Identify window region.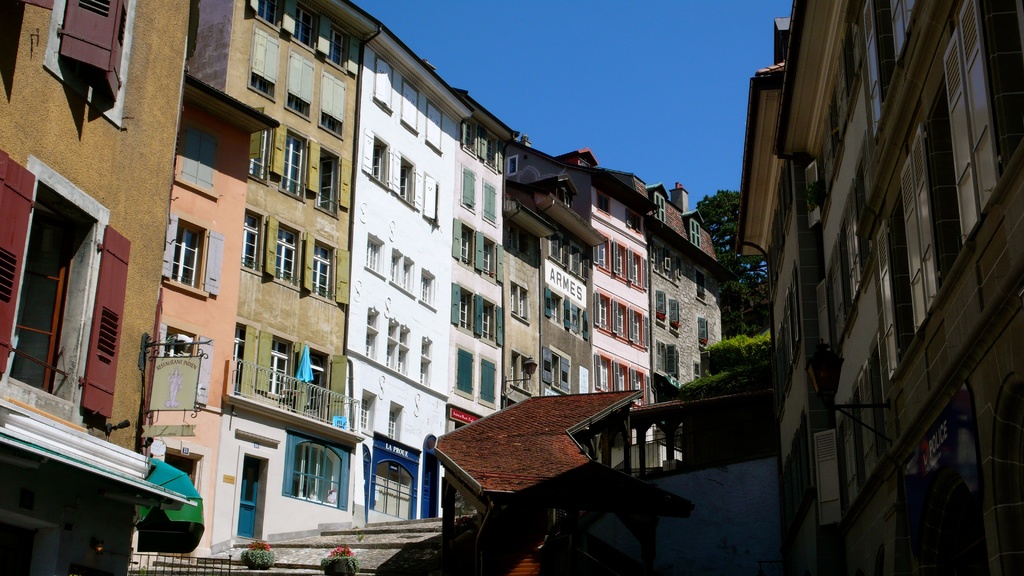
Region: l=366, t=305, r=378, b=357.
